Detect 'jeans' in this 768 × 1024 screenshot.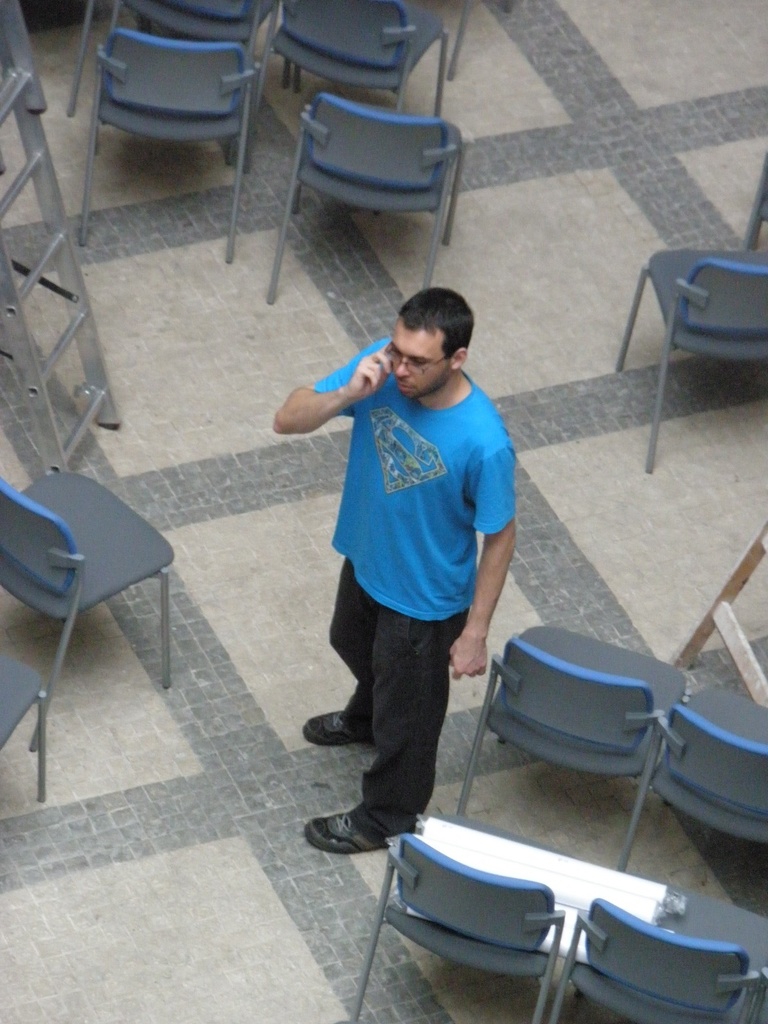
Detection: box(328, 558, 468, 851).
